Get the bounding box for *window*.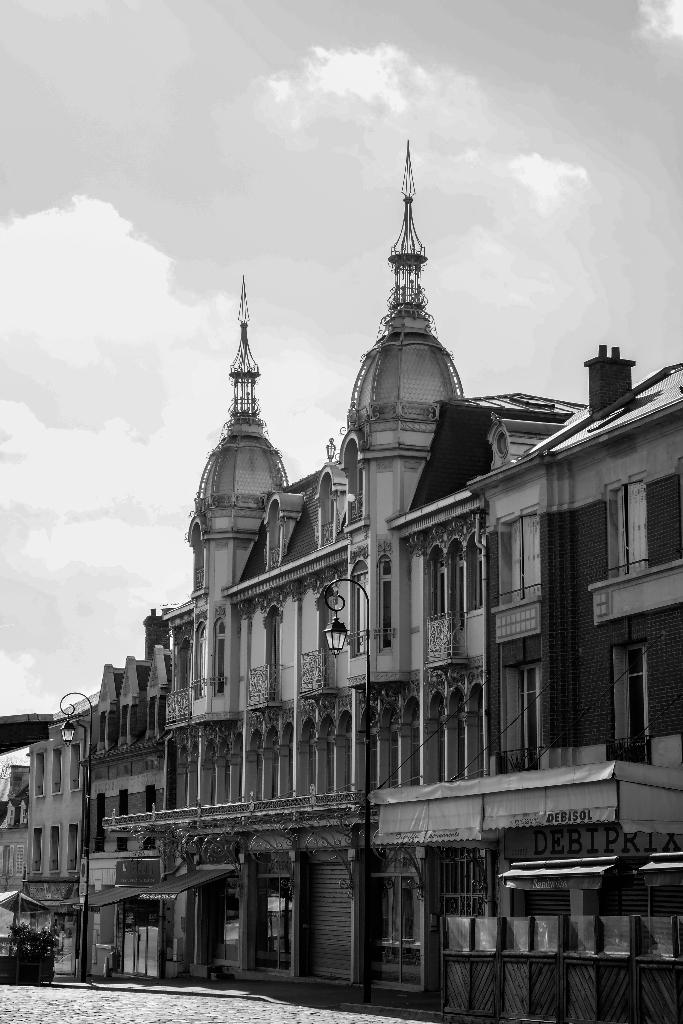
crop(13, 844, 24, 874).
